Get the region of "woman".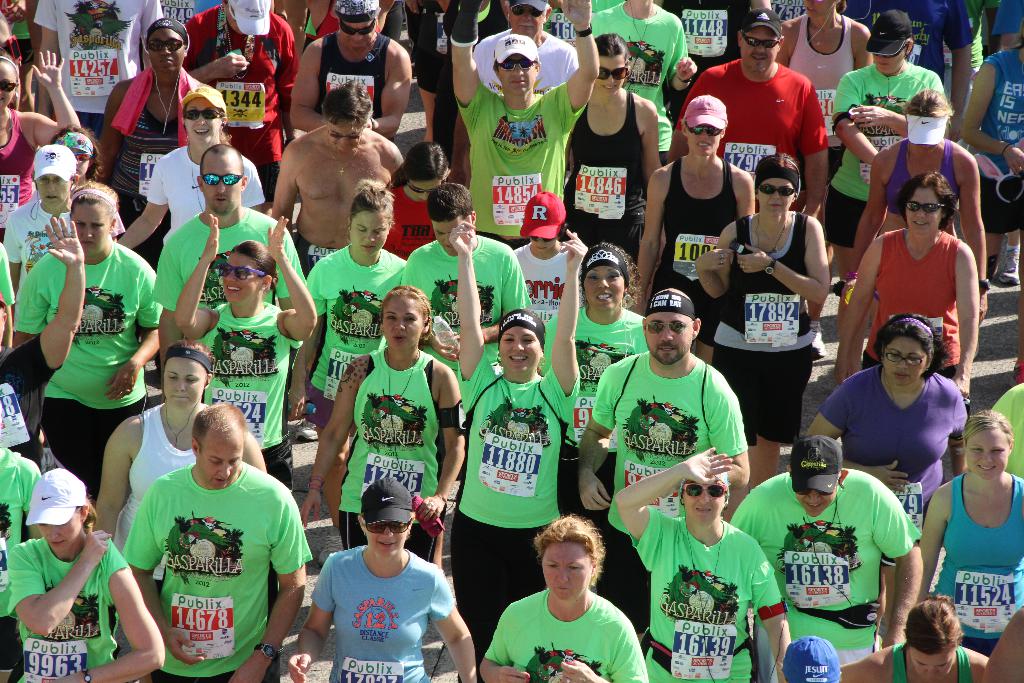
x1=692, y1=147, x2=828, y2=484.
